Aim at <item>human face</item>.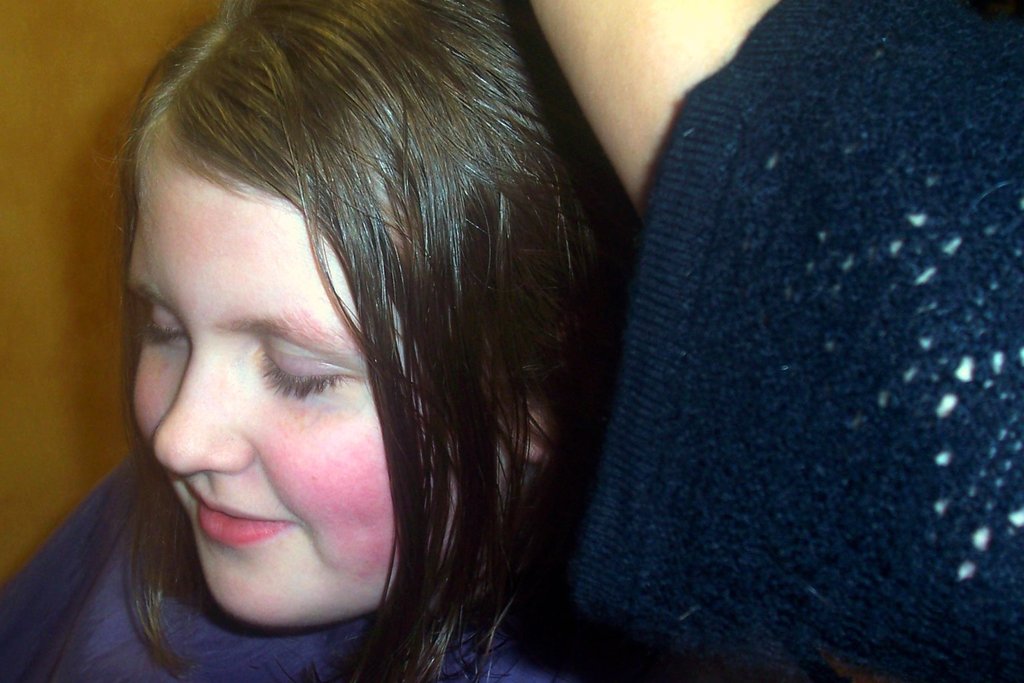
Aimed at x1=127 y1=152 x2=452 y2=625.
